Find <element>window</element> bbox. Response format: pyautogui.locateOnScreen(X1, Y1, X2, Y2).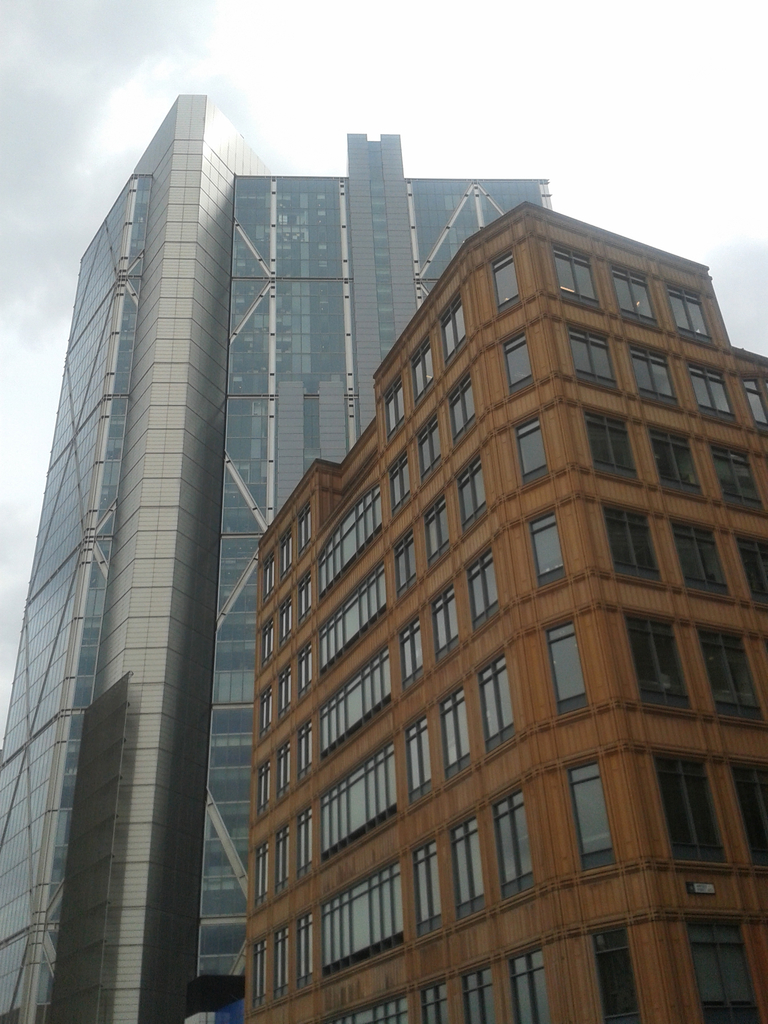
pyautogui.locateOnScreen(583, 410, 646, 488).
